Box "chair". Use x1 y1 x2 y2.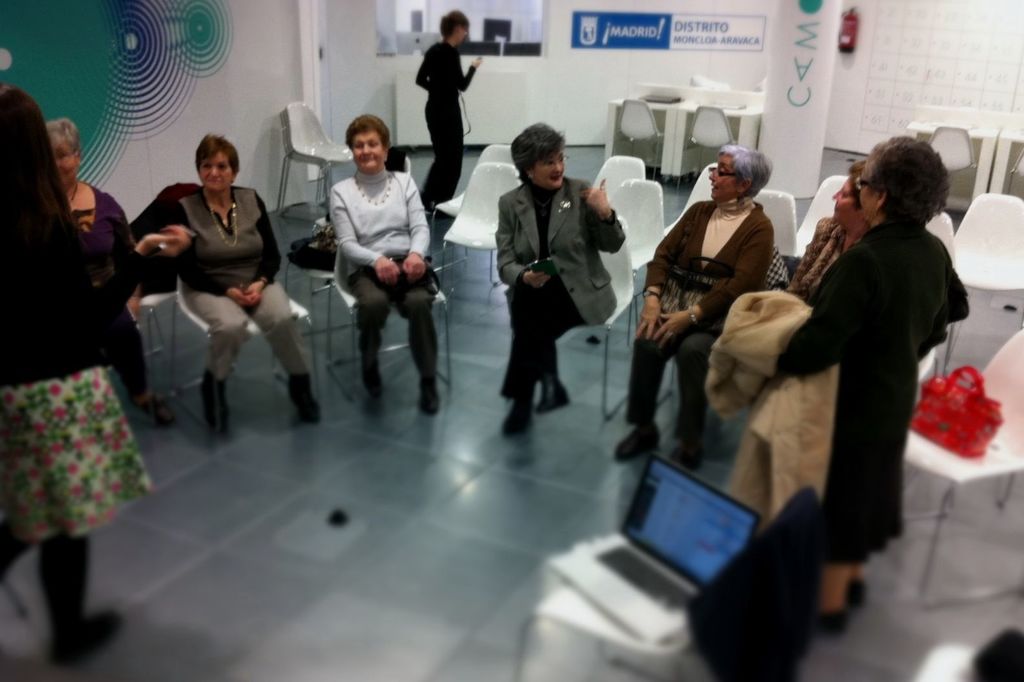
924 213 953 266.
